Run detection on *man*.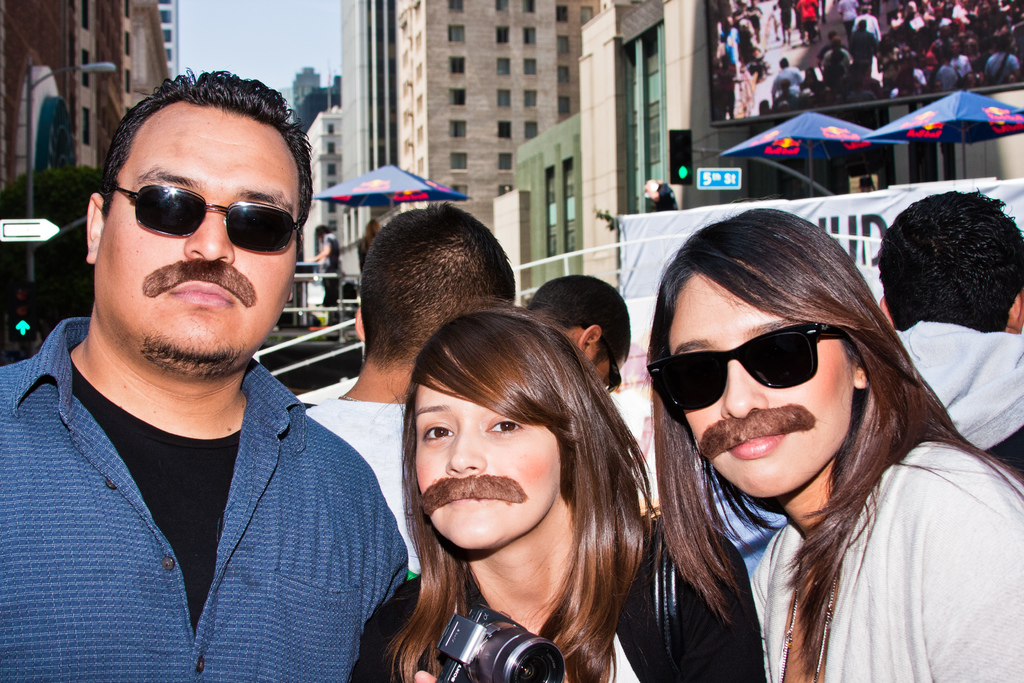
Result: [left=6, top=174, right=434, bottom=675].
